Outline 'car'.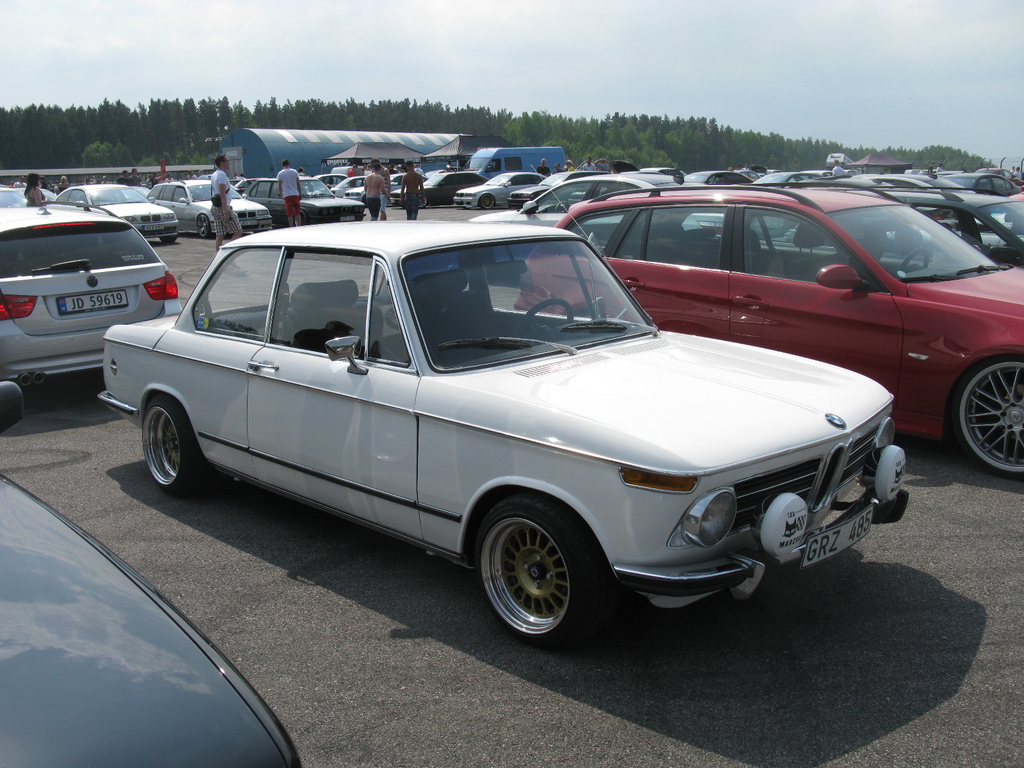
Outline: [0, 207, 182, 385].
